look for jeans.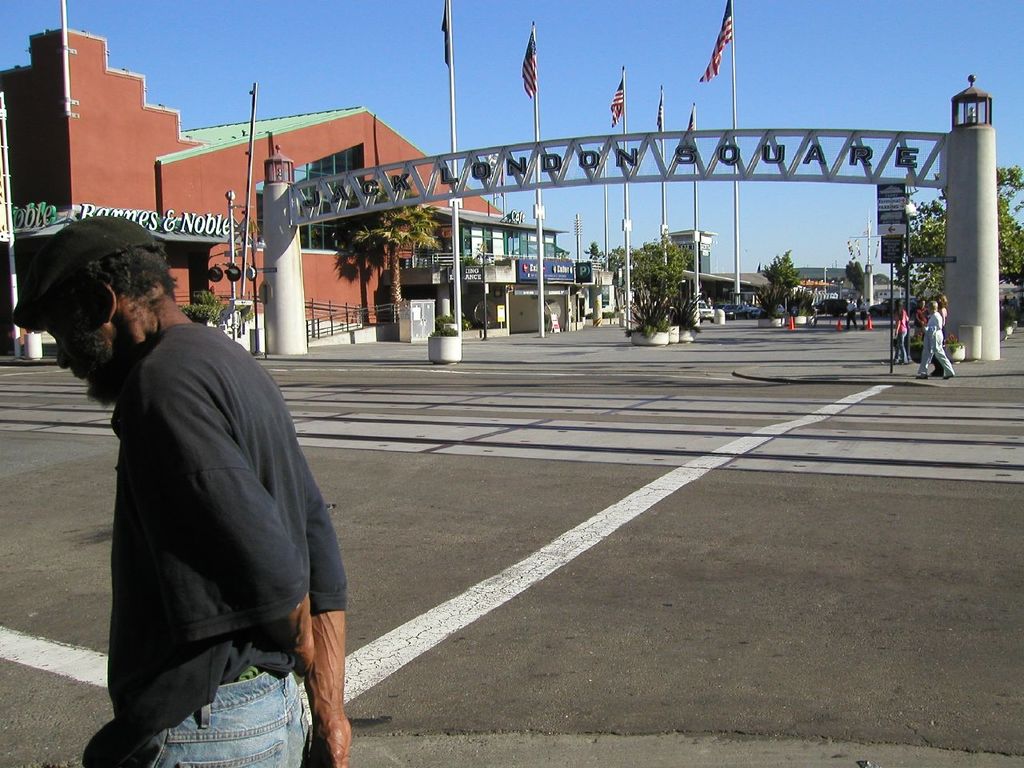
Found: x1=894, y1=327, x2=909, y2=365.
